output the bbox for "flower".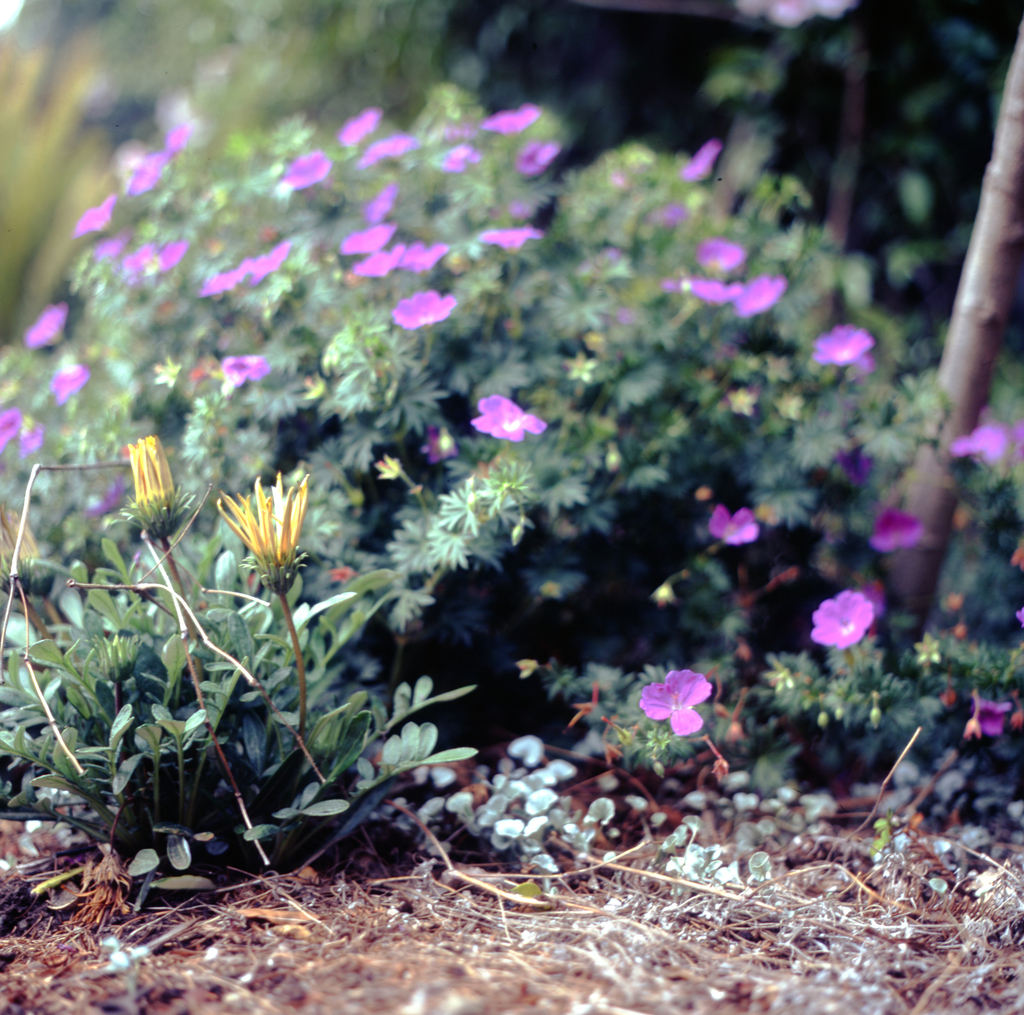
[x1=84, y1=476, x2=123, y2=522].
